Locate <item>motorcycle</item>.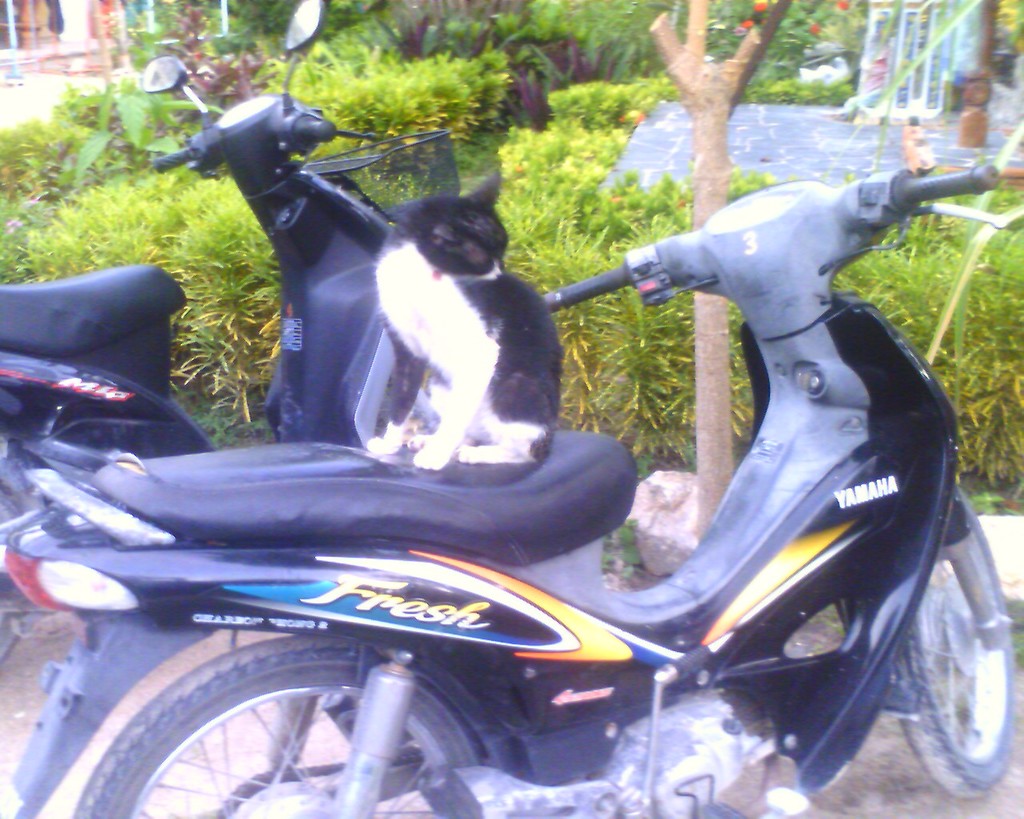
Bounding box: 70 154 1023 818.
